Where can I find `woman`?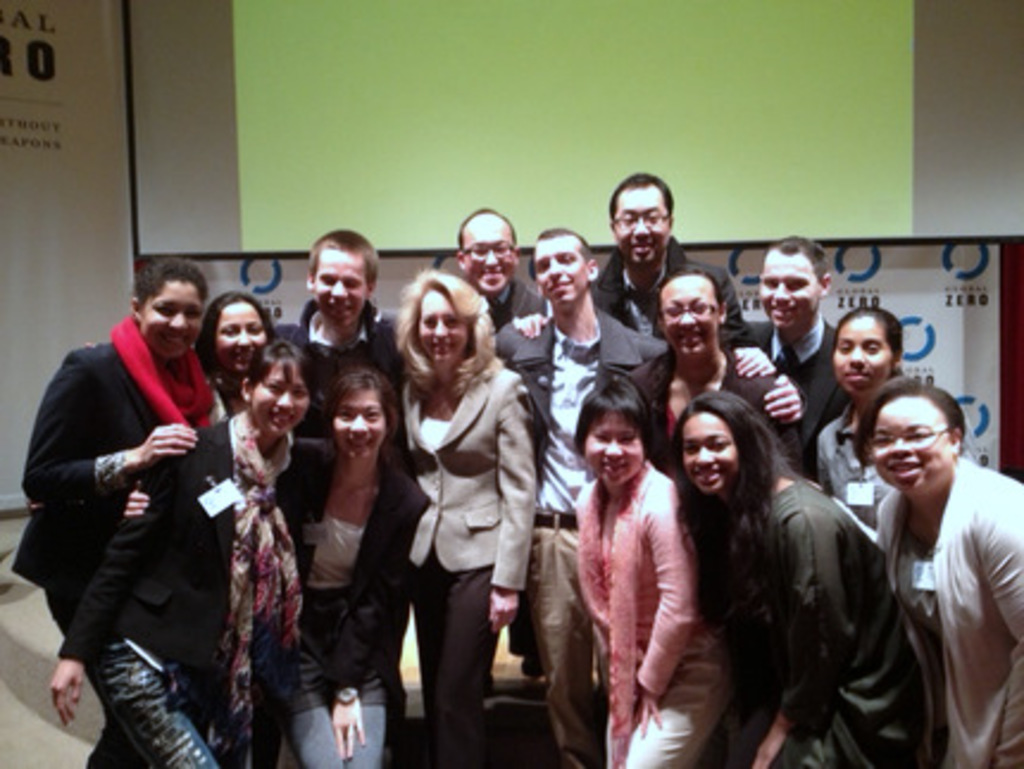
You can find it at [x1=872, y1=381, x2=1022, y2=767].
